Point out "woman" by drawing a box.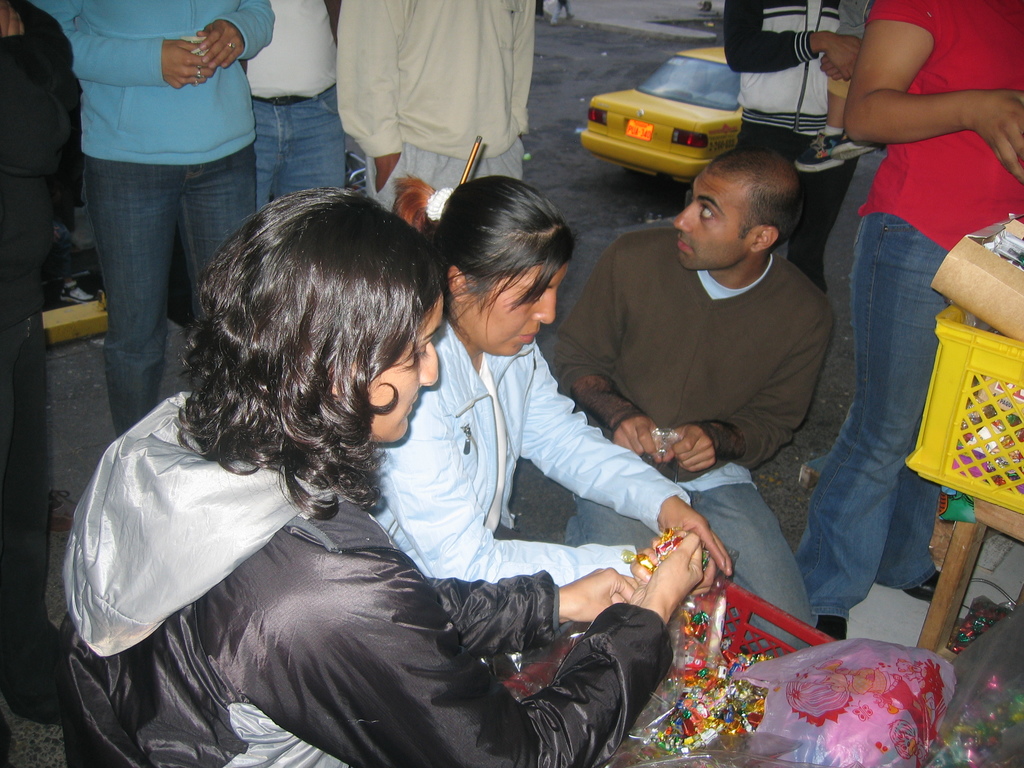
(x1=366, y1=176, x2=732, y2=594).
